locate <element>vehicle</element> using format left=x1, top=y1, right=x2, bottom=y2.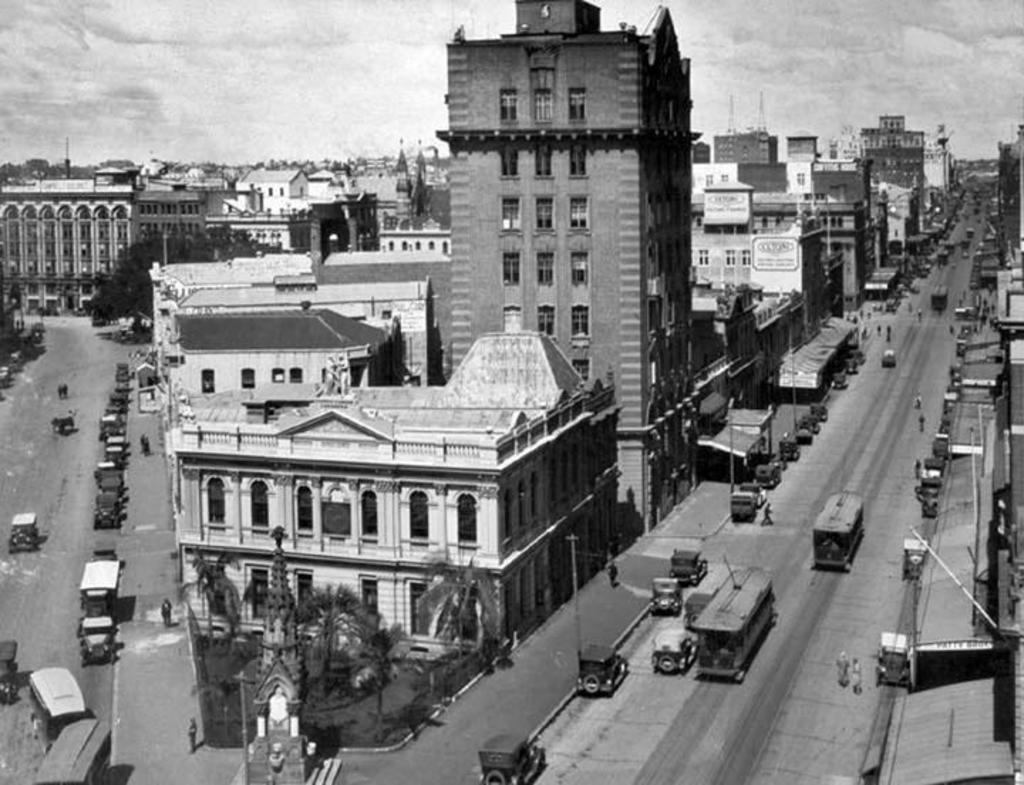
left=930, top=432, right=946, bottom=458.
